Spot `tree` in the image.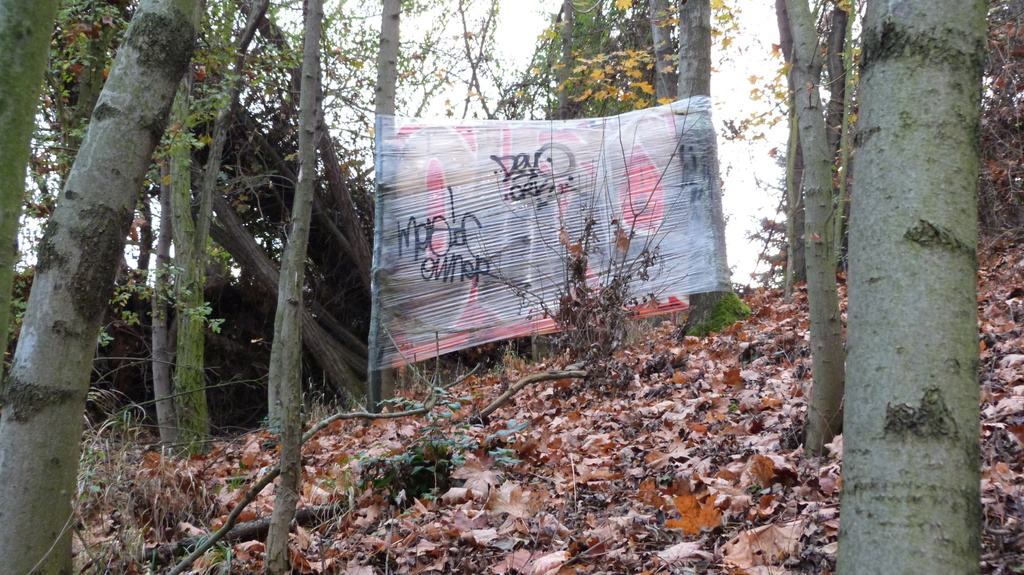
`tree` found at [835, 0, 998, 574].
